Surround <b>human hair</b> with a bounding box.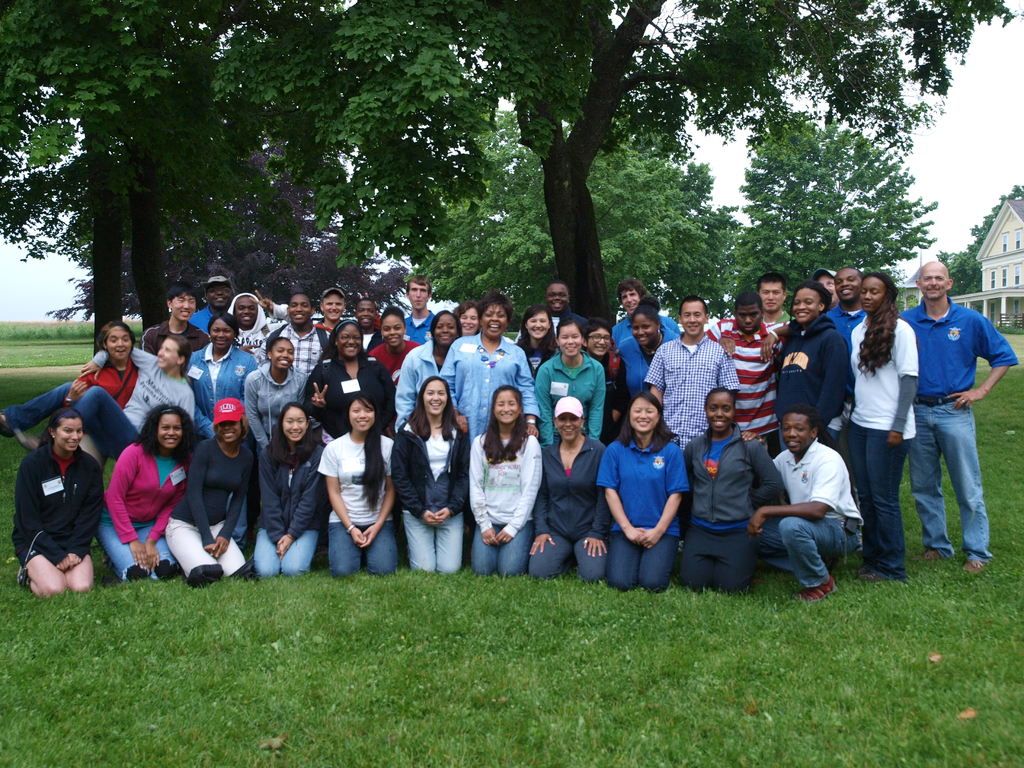
box=[618, 280, 644, 299].
